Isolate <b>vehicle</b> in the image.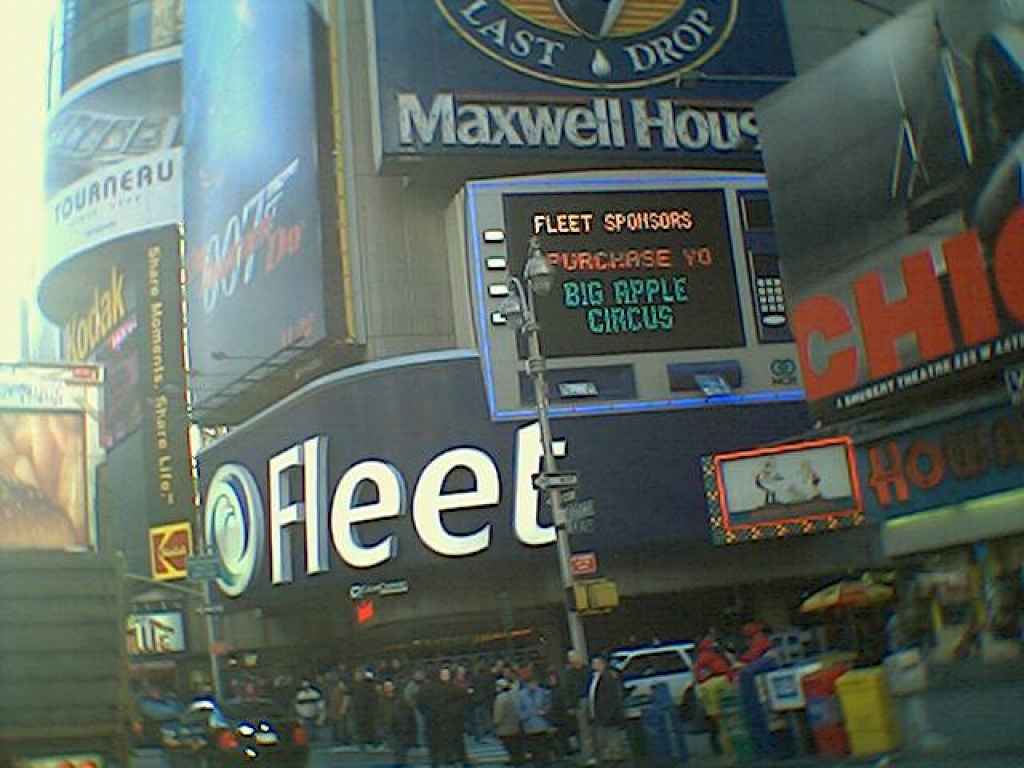
Isolated region: region(178, 692, 310, 761).
